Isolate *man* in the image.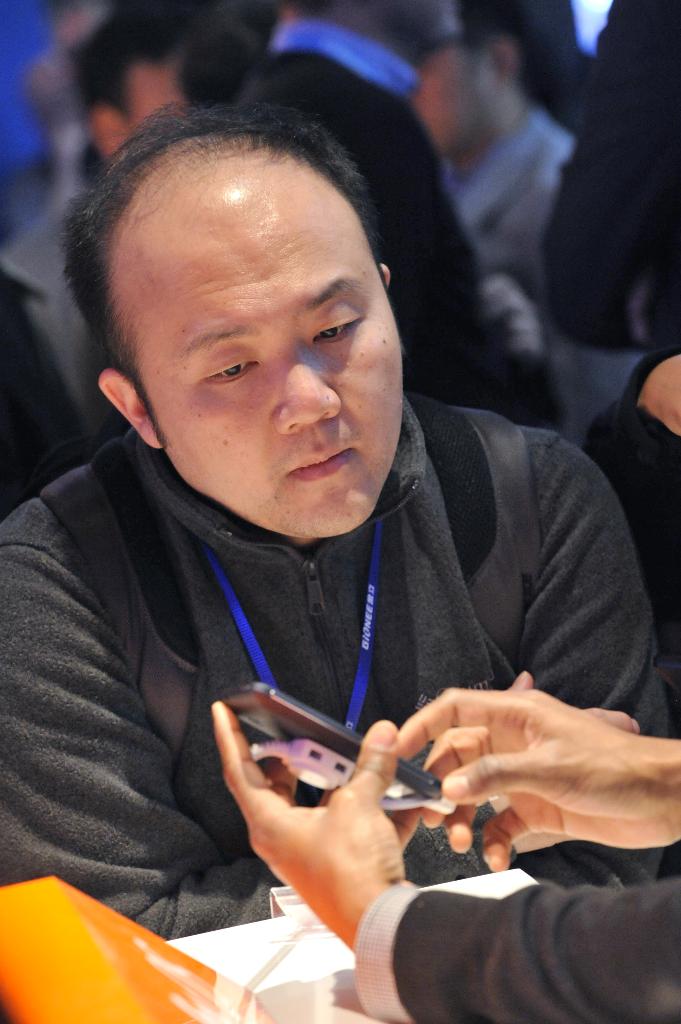
Isolated region: x1=412, y1=24, x2=568, y2=274.
